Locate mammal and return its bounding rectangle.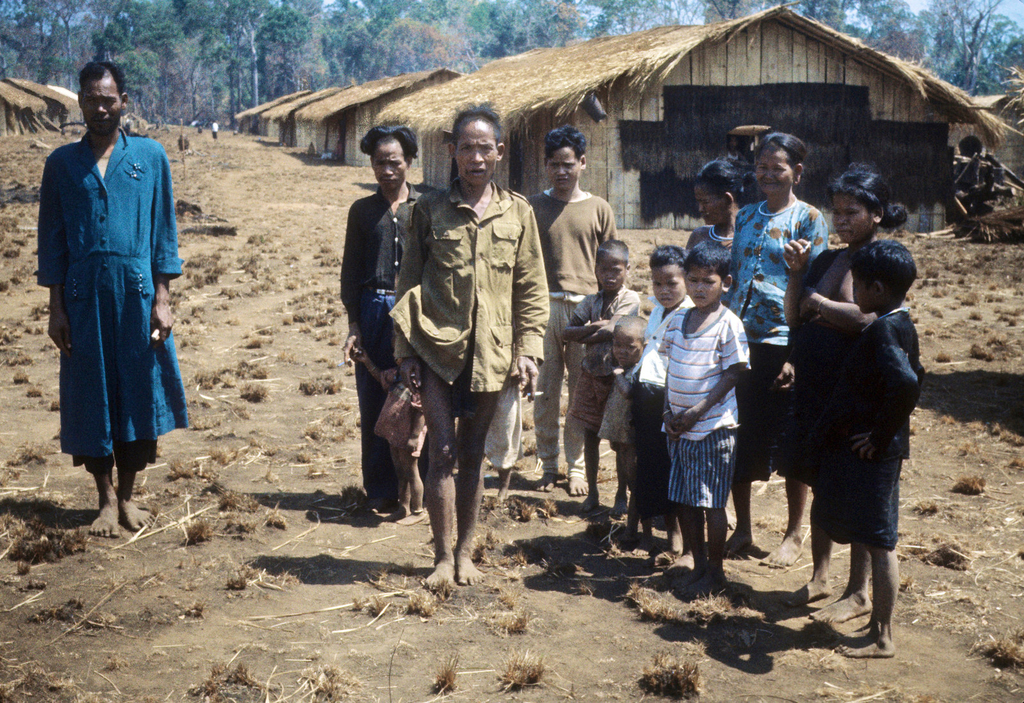
717,128,831,569.
